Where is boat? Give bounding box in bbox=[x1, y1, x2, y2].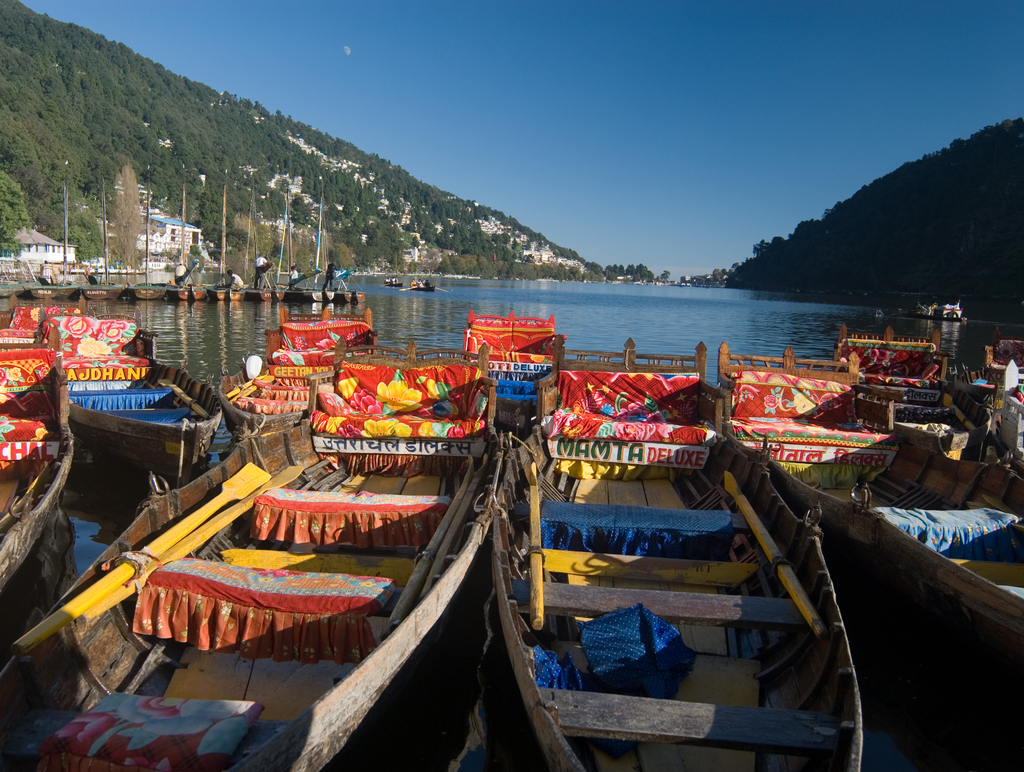
bbox=[169, 180, 212, 303].
